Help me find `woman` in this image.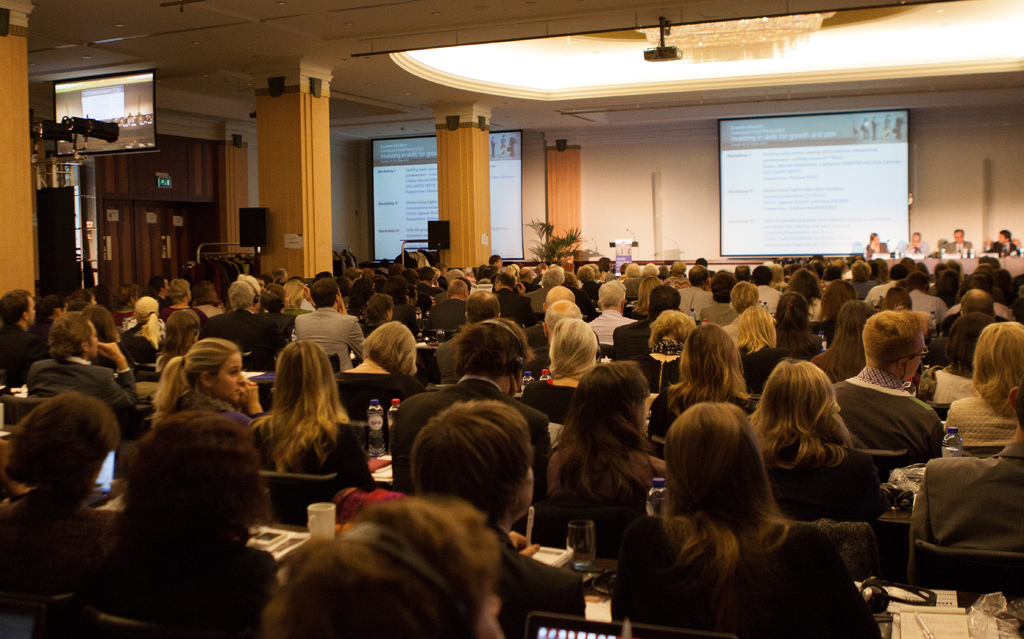
Found it: (x1=927, y1=316, x2=995, y2=403).
